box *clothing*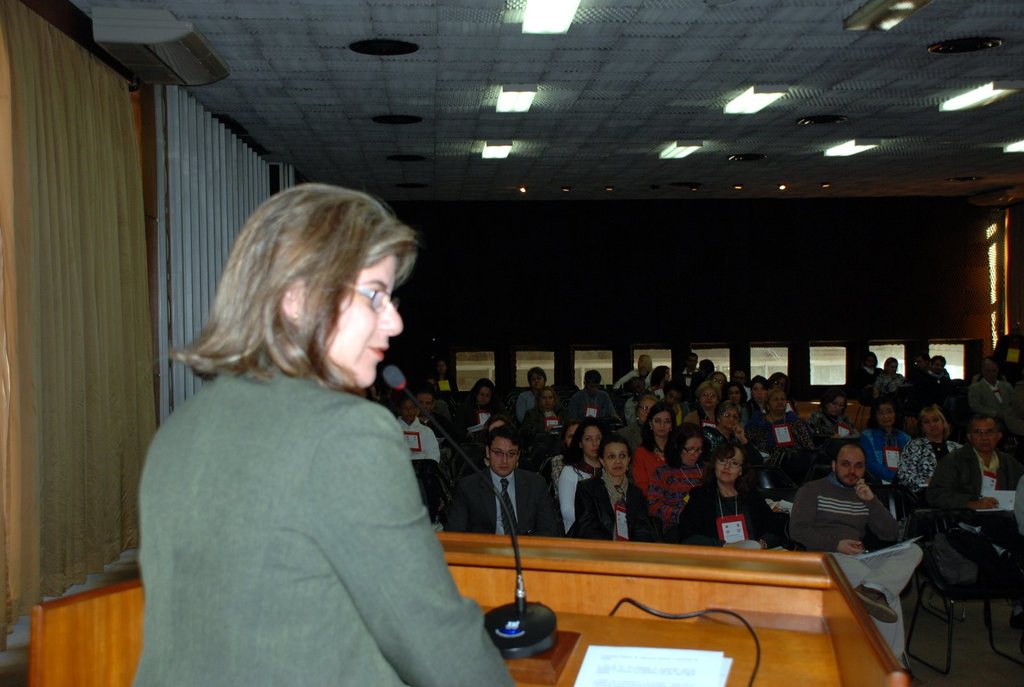
Rect(565, 388, 618, 422)
